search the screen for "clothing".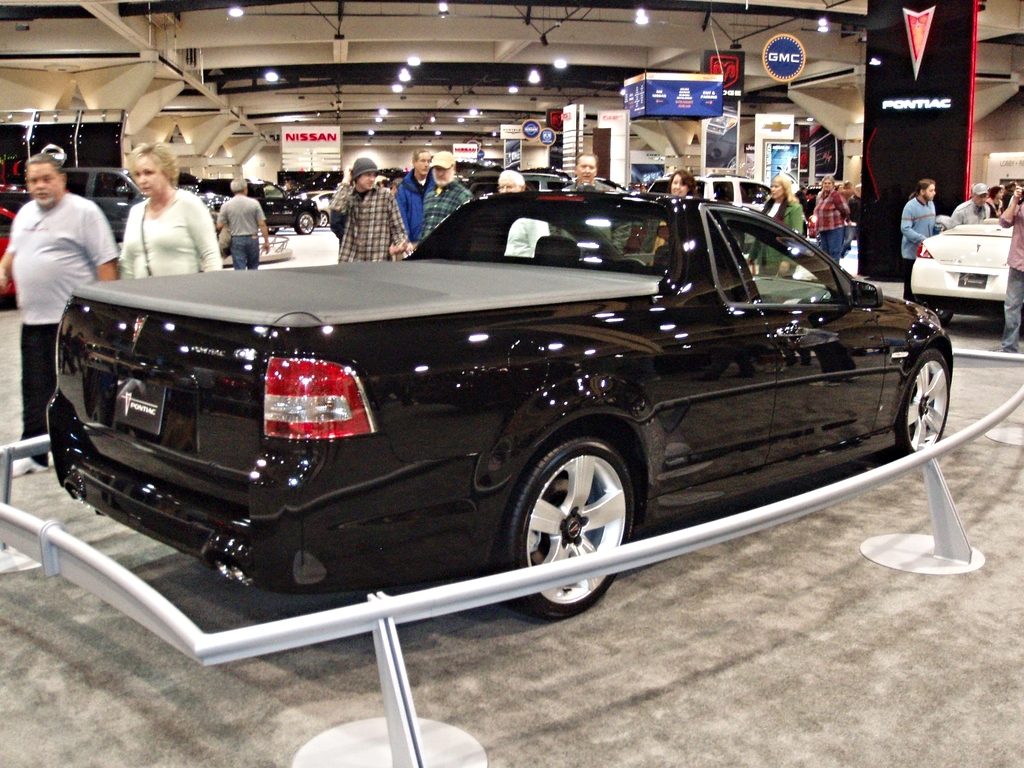
Found at pyautogui.locateOnScreen(398, 172, 440, 244).
